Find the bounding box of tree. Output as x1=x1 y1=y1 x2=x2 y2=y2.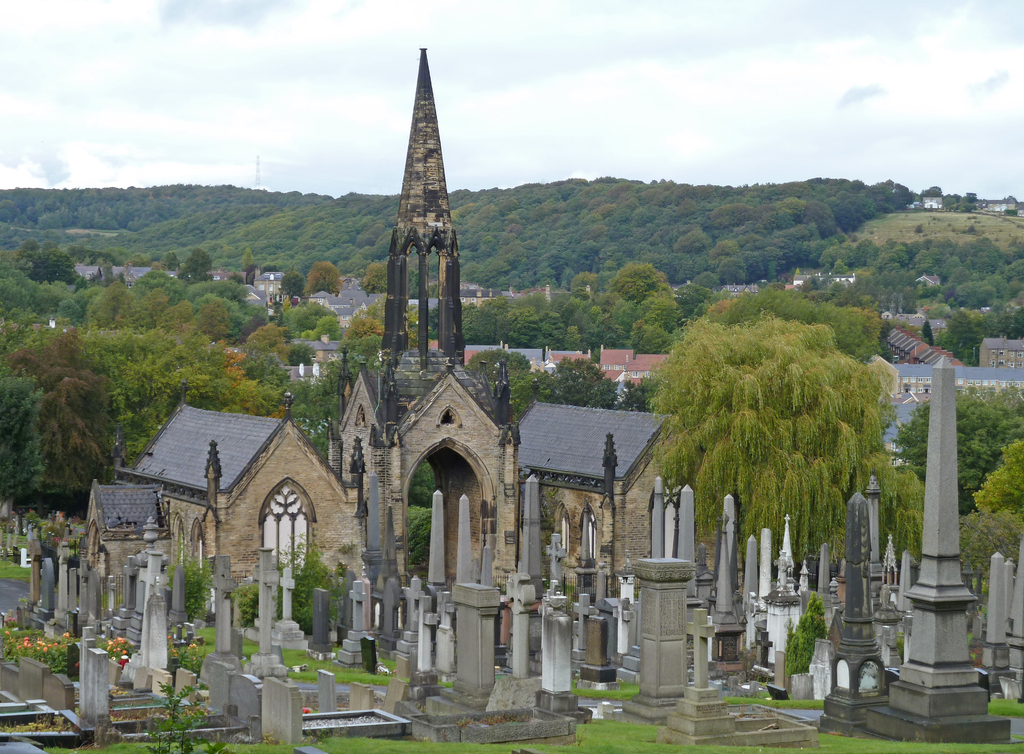
x1=852 y1=235 x2=914 y2=286.
